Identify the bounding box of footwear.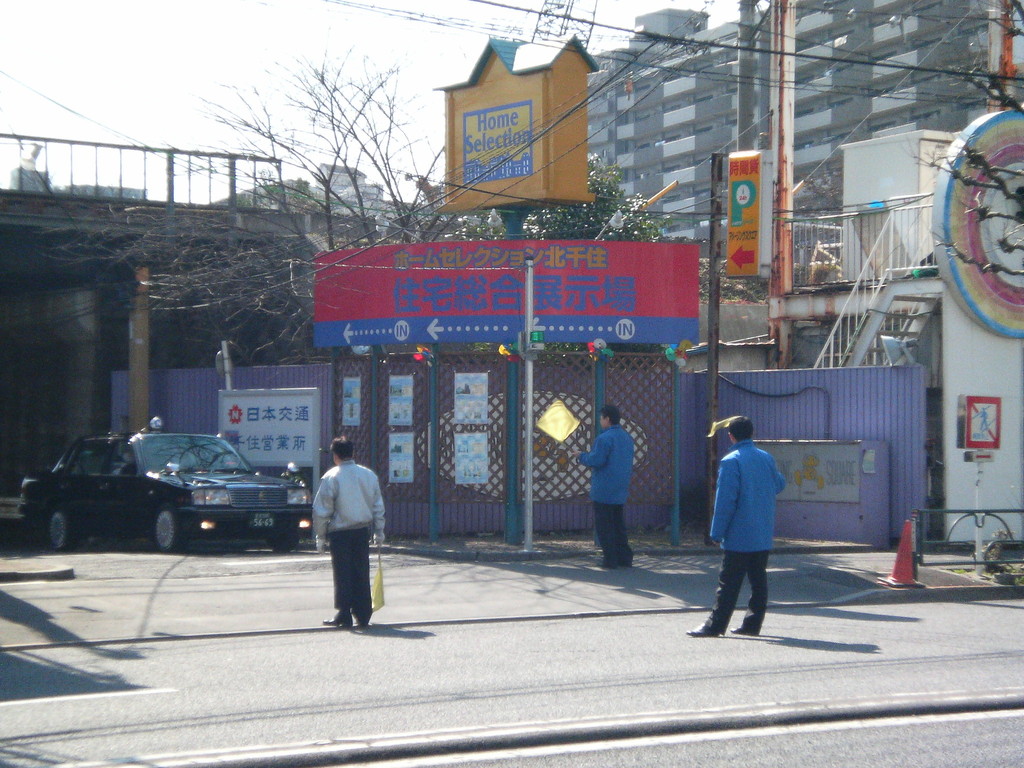
[730, 623, 758, 638].
